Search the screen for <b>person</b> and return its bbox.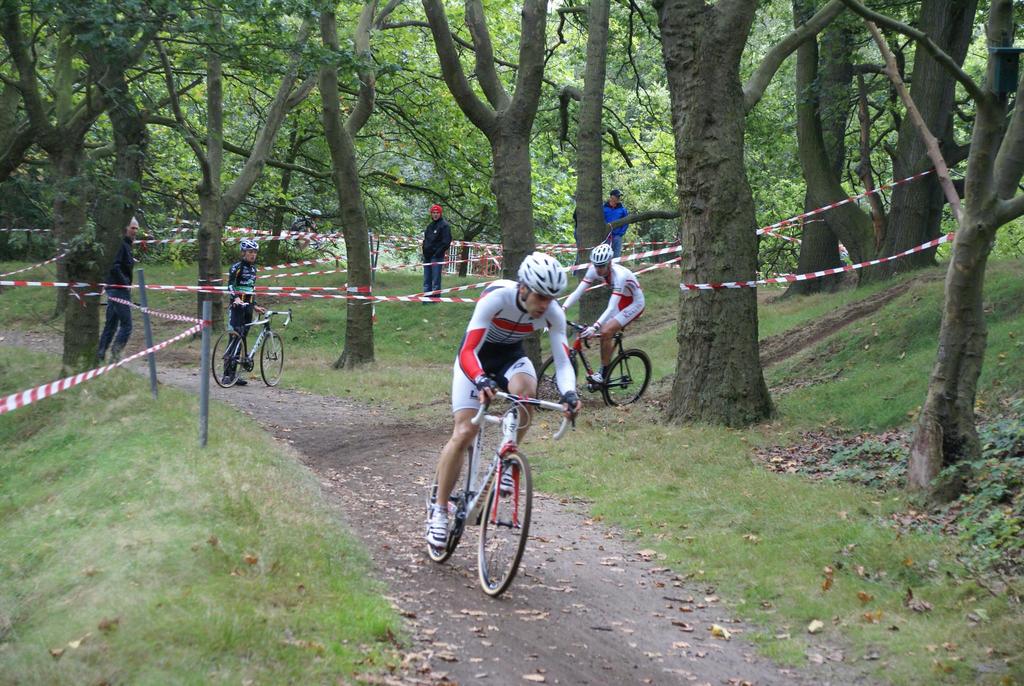
Found: {"x1": 419, "y1": 208, "x2": 453, "y2": 305}.
